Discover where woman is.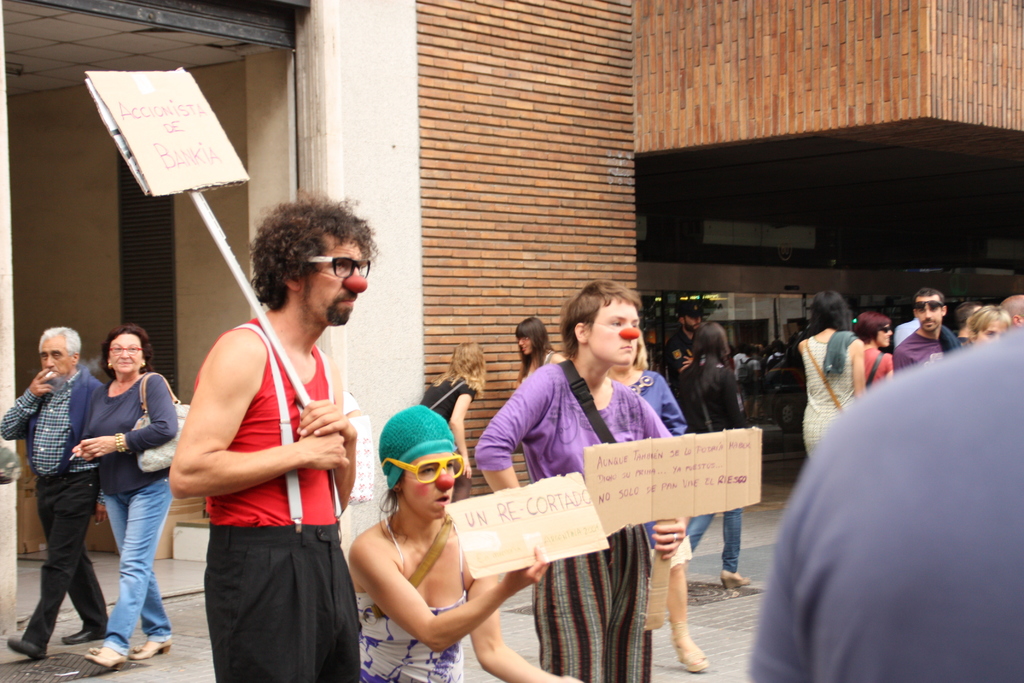
Discovered at crop(414, 342, 488, 475).
